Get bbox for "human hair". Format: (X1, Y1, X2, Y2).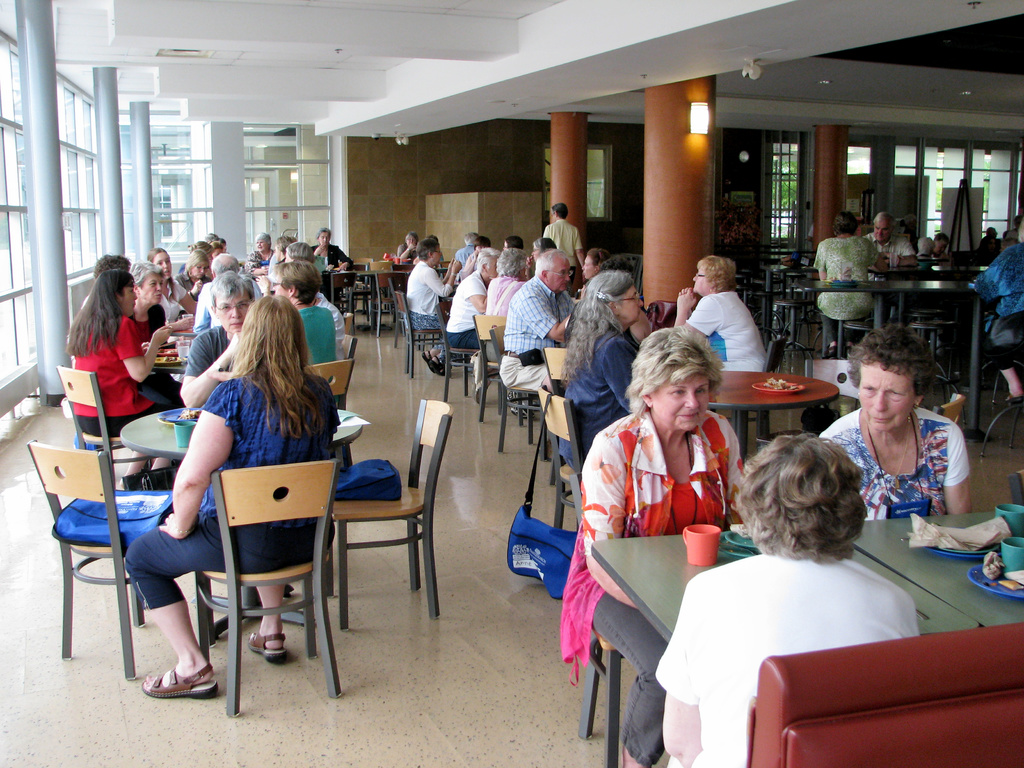
(62, 267, 136, 356).
